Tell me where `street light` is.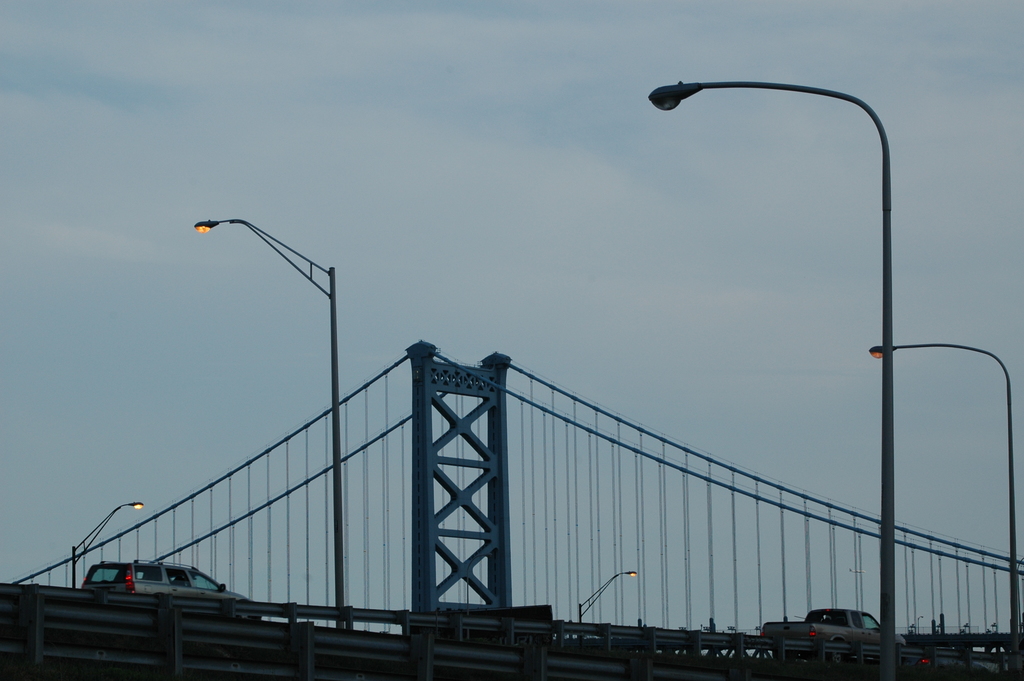
`street light` is at Rect(70, 500, 143, 598).
